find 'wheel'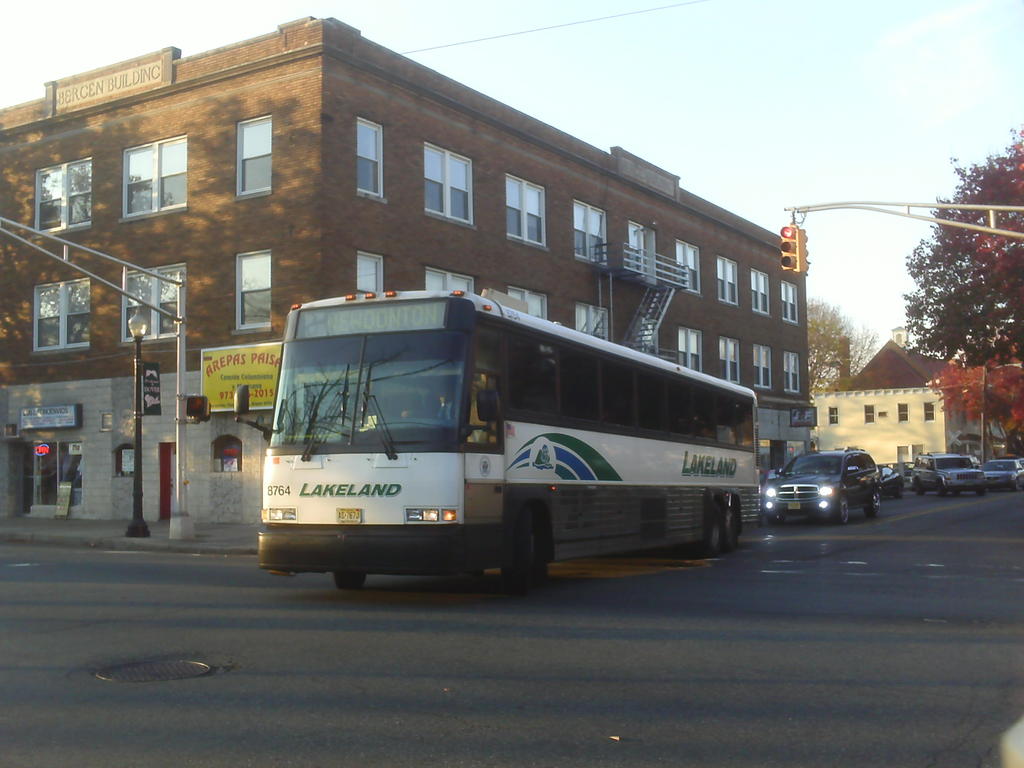
(977, 487, 988, 497)
